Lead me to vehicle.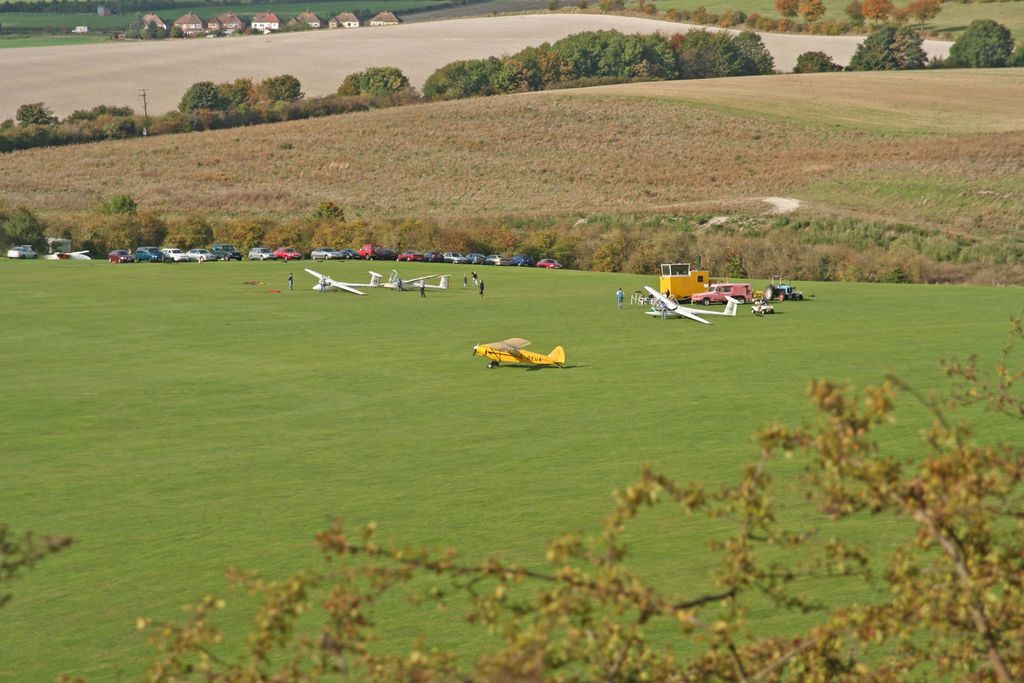
Lead to x1=692 y1=280 x2=753 y2=308.
